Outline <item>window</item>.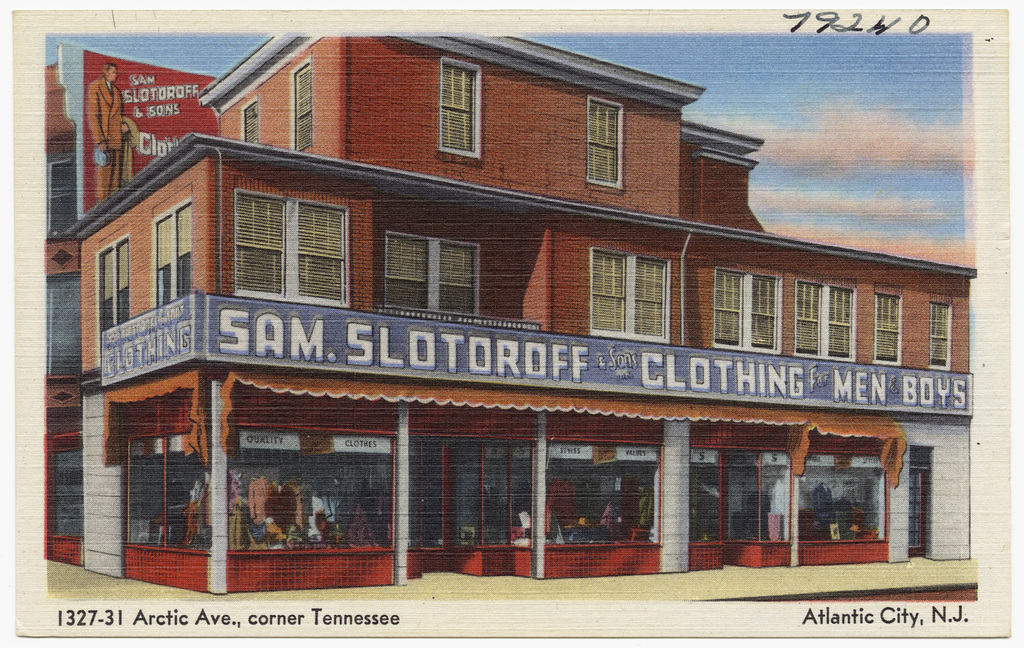
Outline: locate(708, 265, 786, 354).
